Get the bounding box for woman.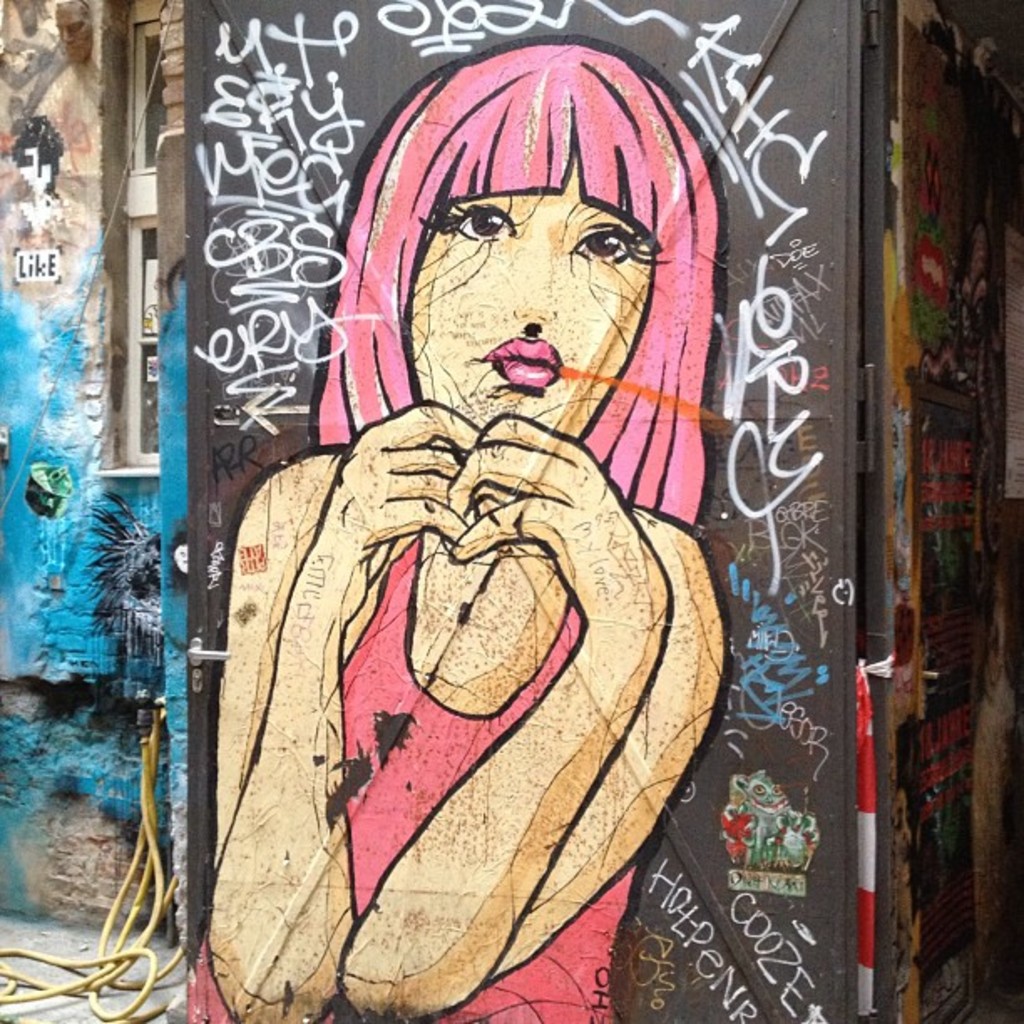
Rect(199, 114, 771, 984).
